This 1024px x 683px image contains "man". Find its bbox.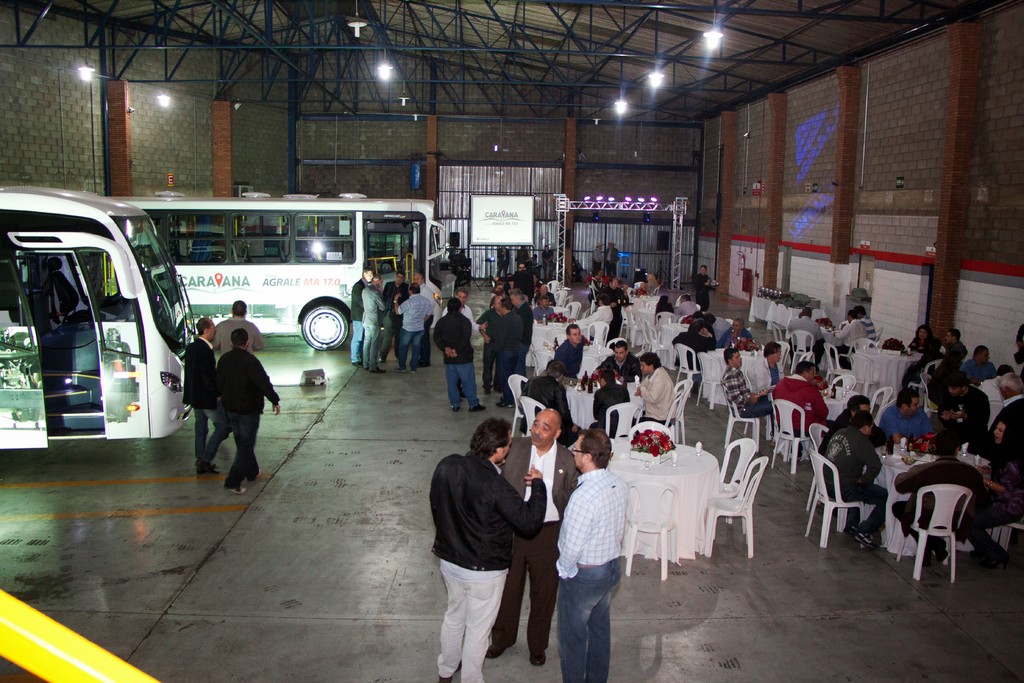
x1=227 y1=296 x2=255 y2=349.
